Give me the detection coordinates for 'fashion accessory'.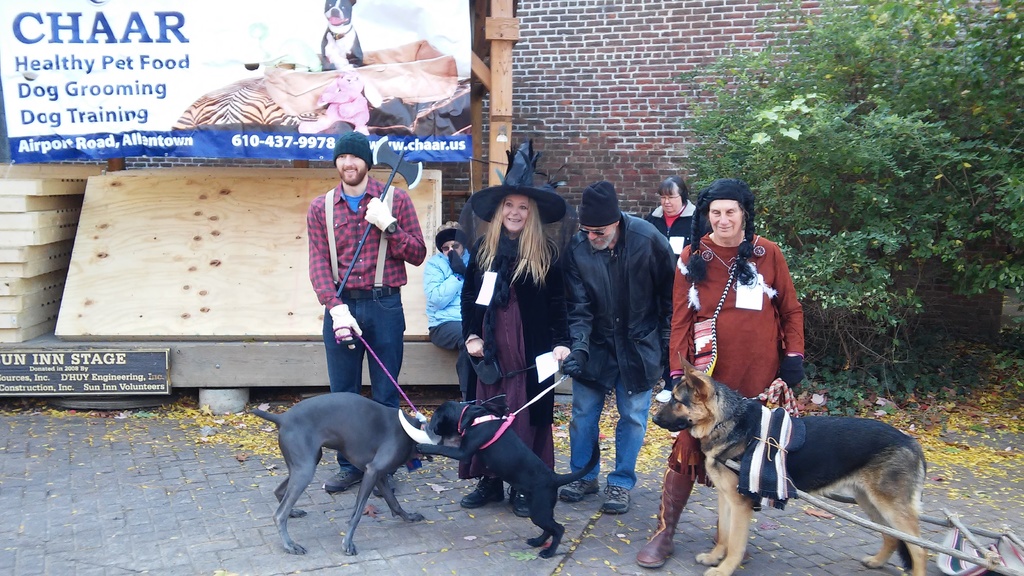
(436,219,467,250).
